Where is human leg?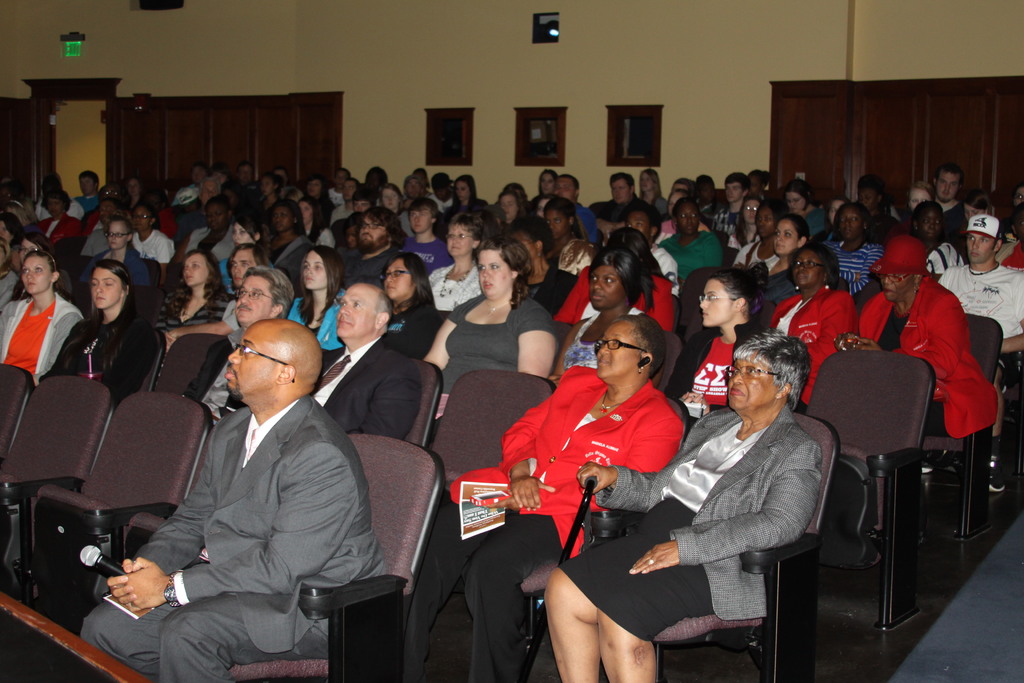
select_region(474, 508, 550, 680).
